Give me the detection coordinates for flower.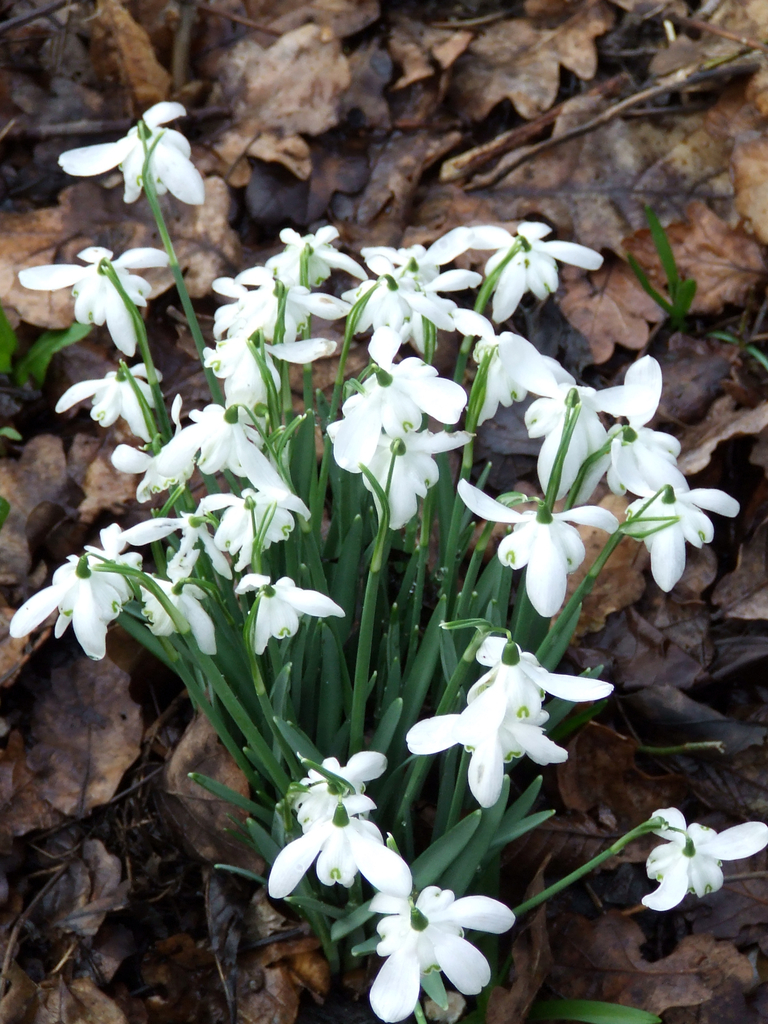
[left=348, top=410, right=475, bottom=535].
